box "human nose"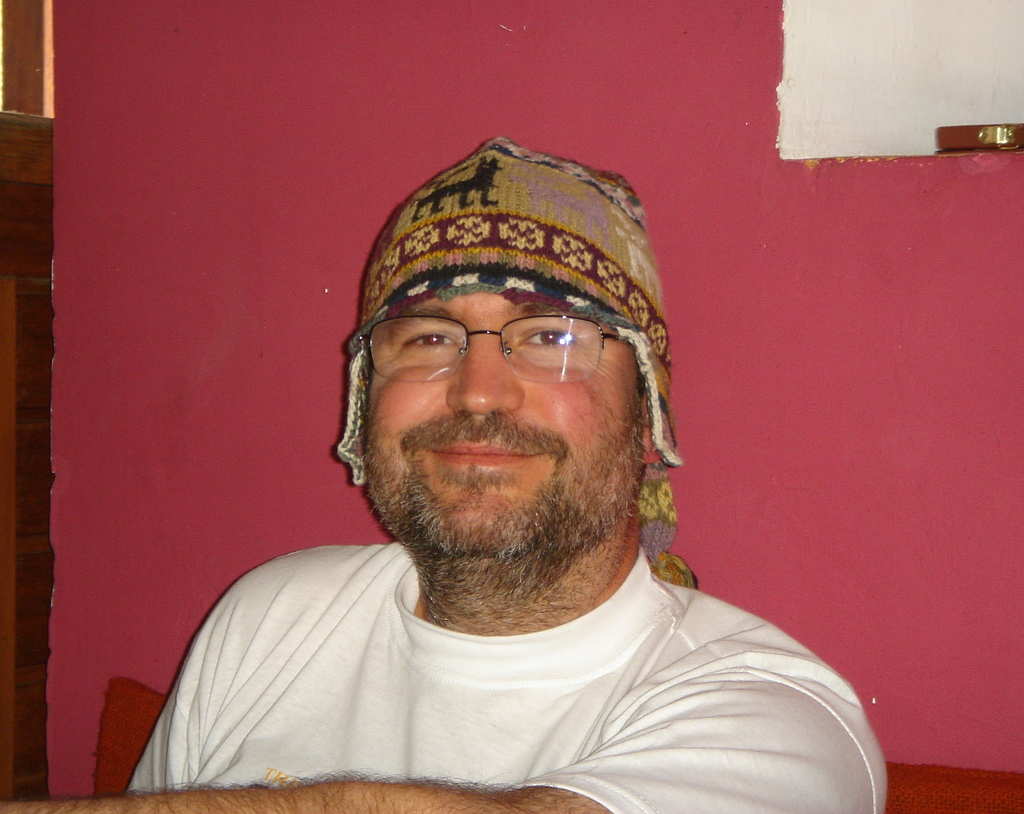
447/324/524/417
